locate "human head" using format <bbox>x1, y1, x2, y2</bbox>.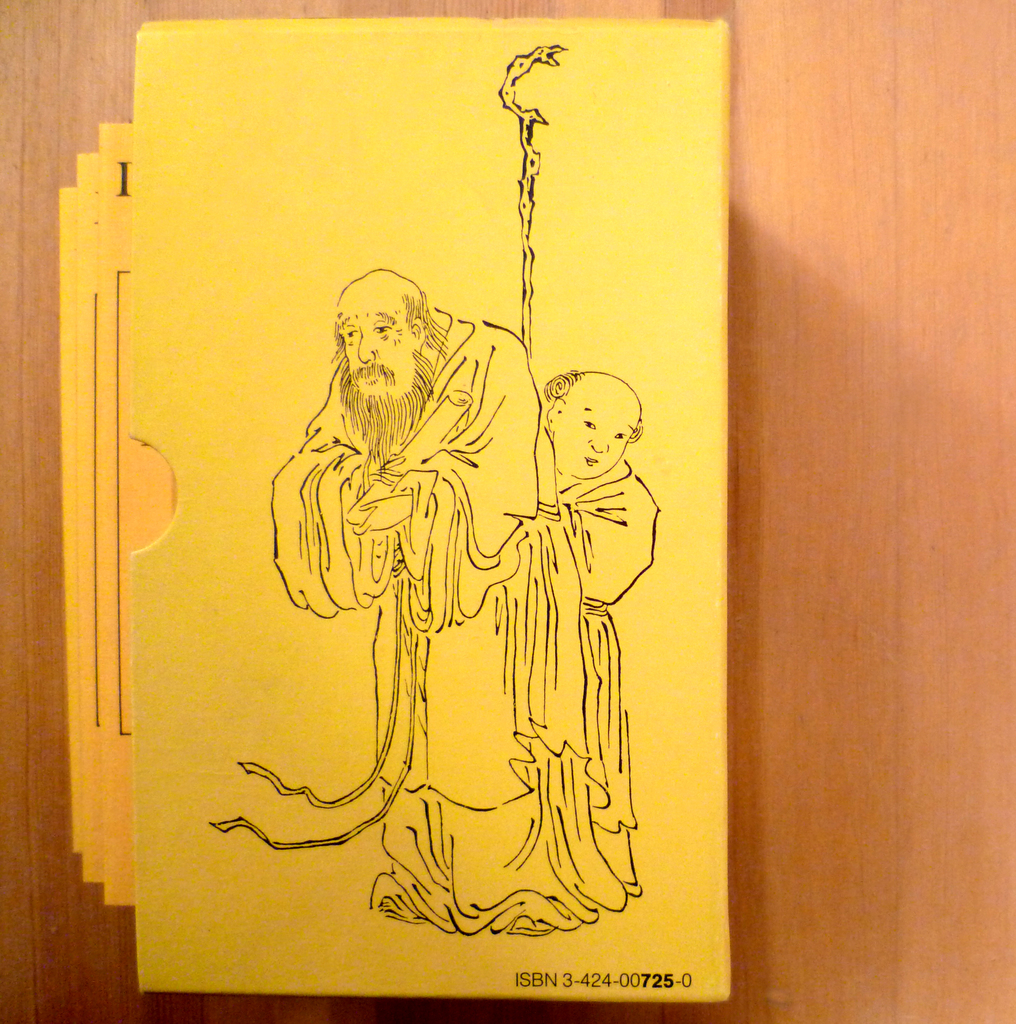
<bbox>325, 271, 436, 396</bbox>.
